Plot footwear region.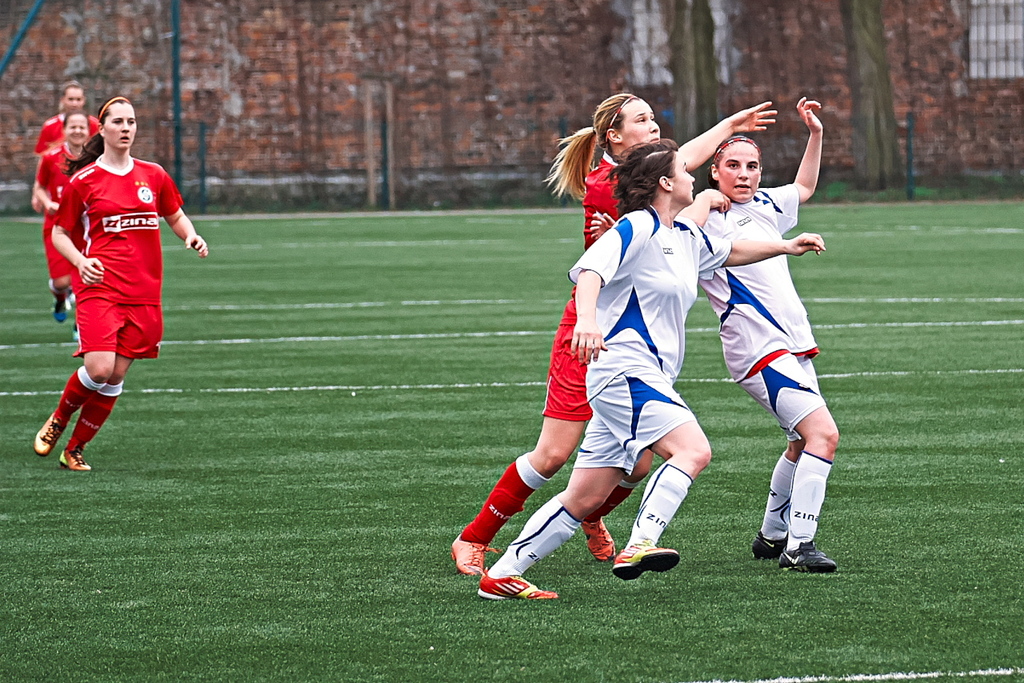
Plotted at <bbox>73, 320, 82, 344</bbox>.
